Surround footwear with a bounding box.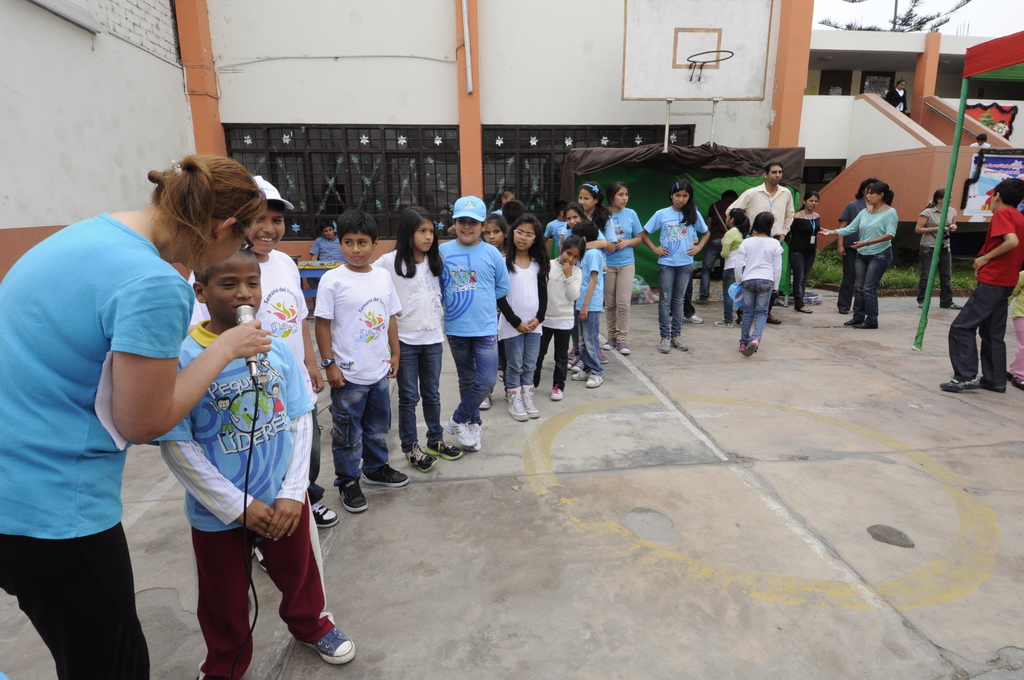
locate(523, 385, 543, 420).
